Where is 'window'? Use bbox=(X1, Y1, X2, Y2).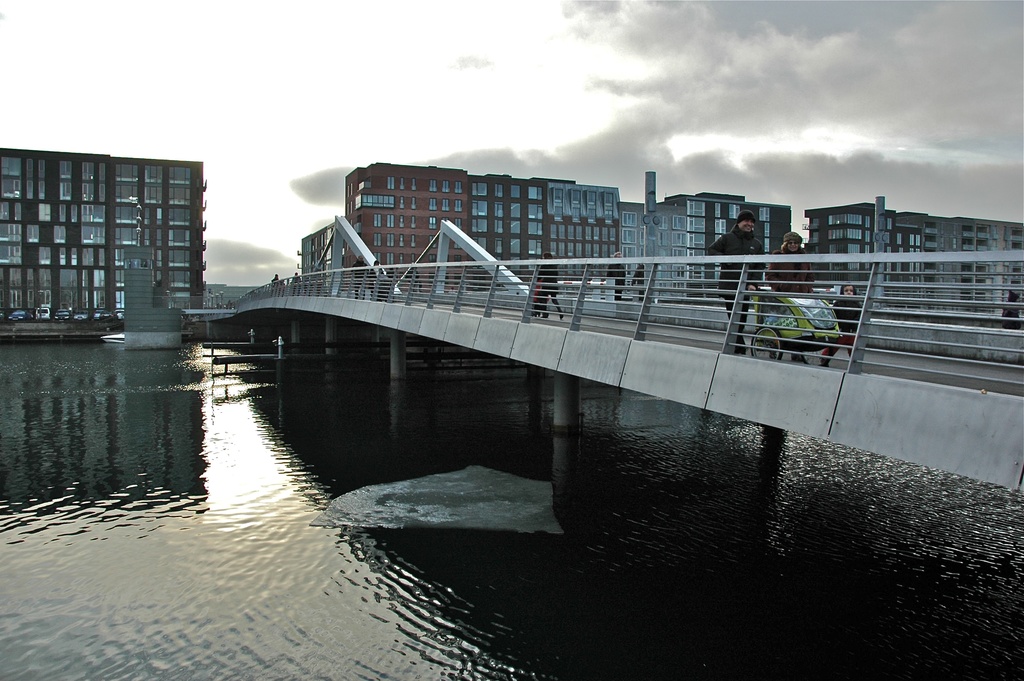
bbox=(529, 222, 542, 233).
